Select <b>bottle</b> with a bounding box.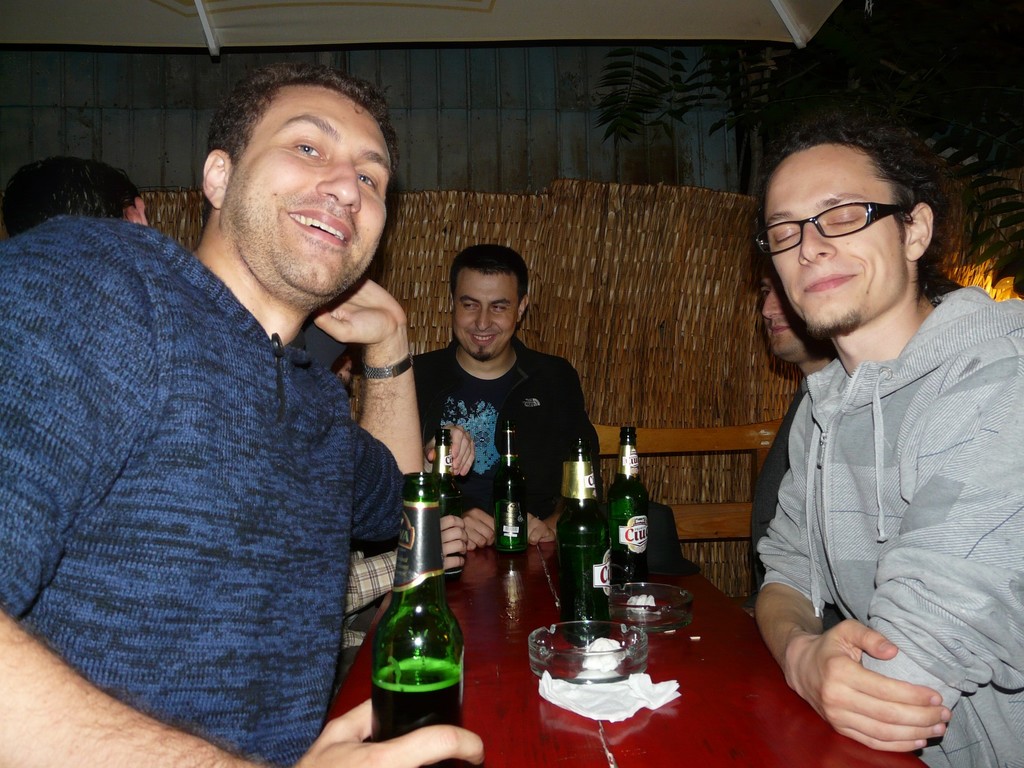
[left=601, top=419, right=675, bottom=598].
